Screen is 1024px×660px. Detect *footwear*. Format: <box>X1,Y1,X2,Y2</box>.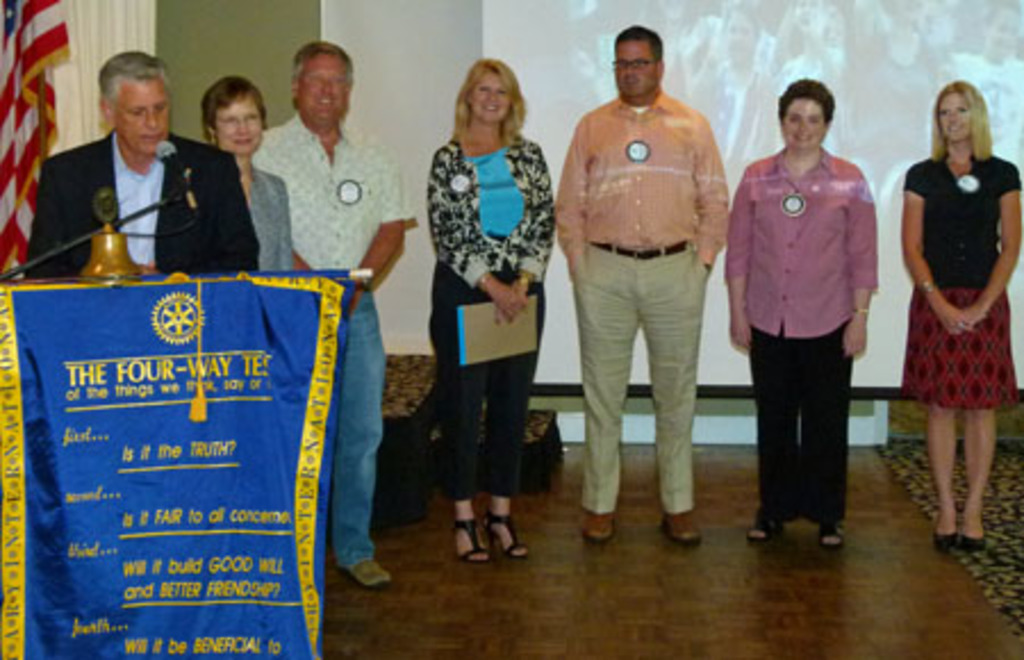
<box>469,489,528,569</box>.
